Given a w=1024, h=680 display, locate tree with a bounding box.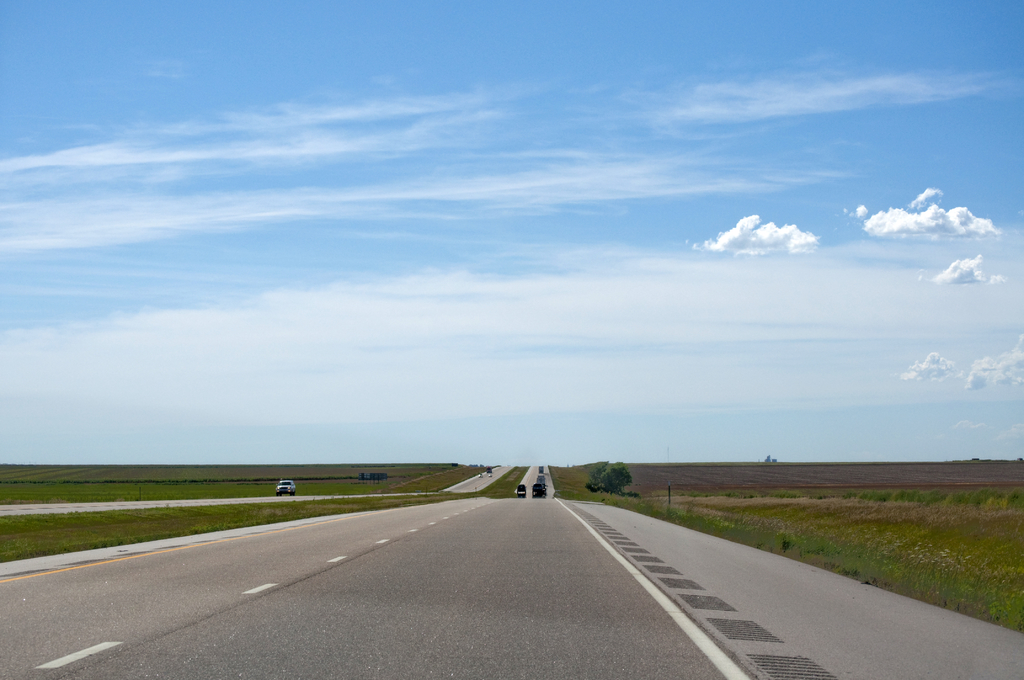
Located: rect(588, 461, 628, 494).
